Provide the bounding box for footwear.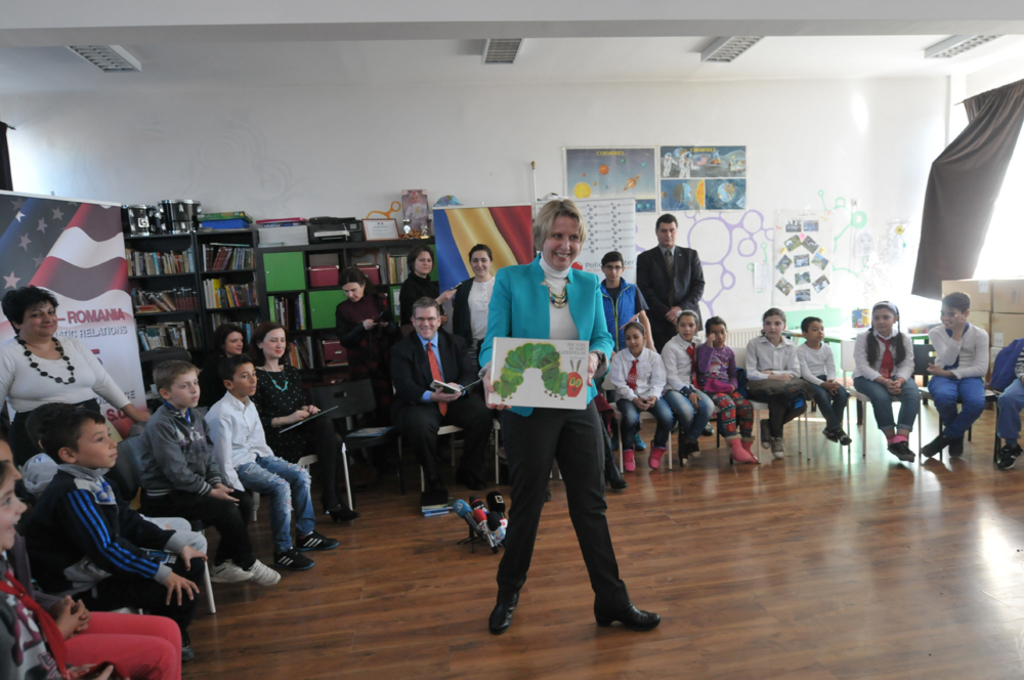
(x1=899, y1=435, x2=916, y2=463).
